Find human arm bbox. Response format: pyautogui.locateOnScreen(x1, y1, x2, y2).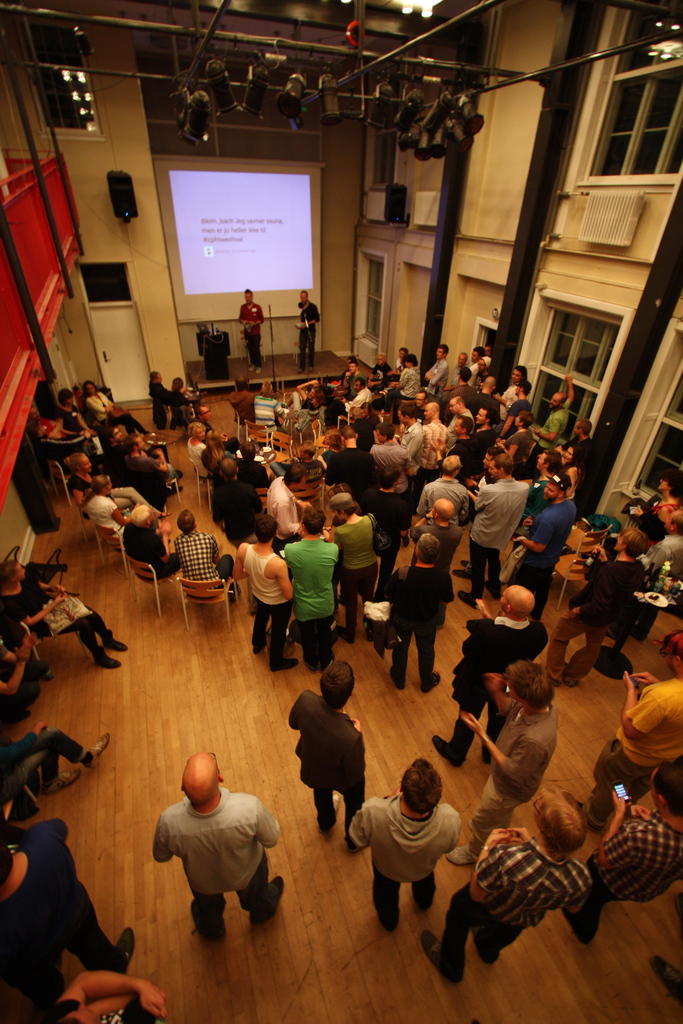
pyautogui.locateOnScreen(463, 709, 541, 798).
